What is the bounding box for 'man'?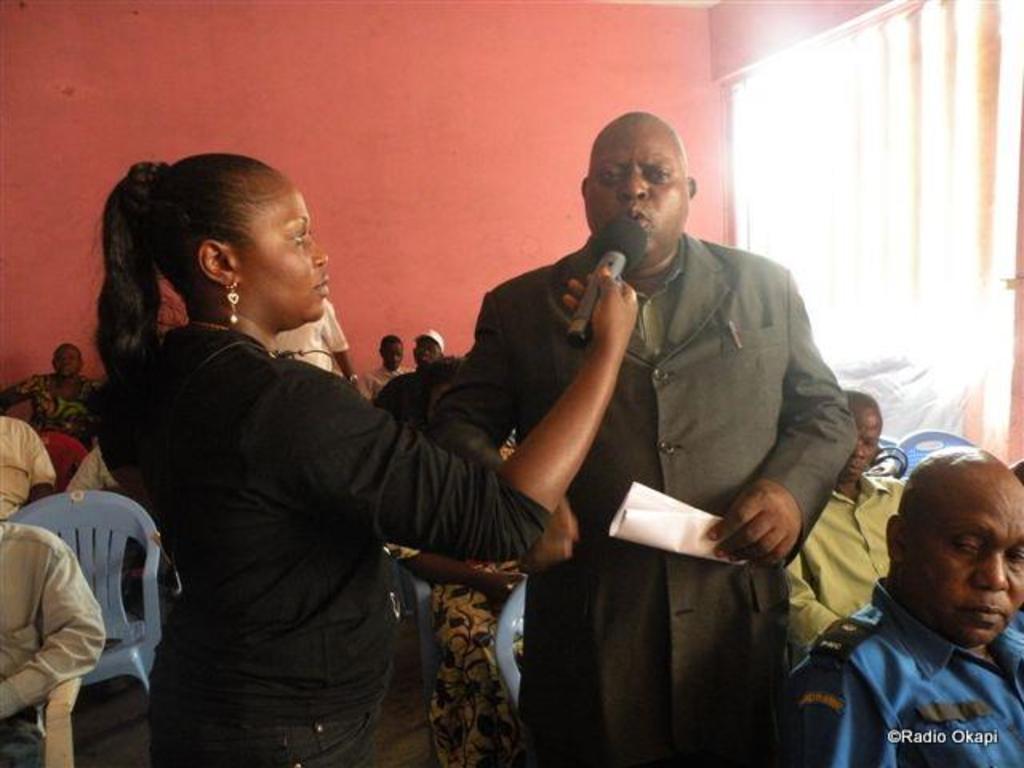
bbox(779, 442, 1022, 766).
